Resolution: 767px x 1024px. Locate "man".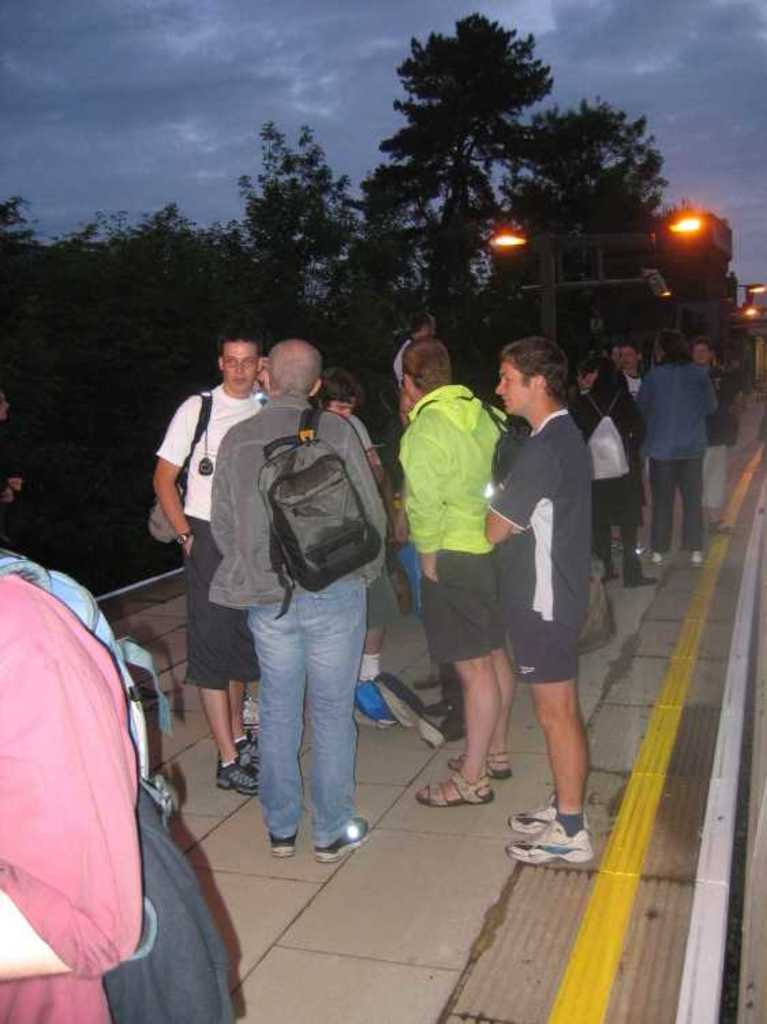
<bbox>389, 321, 554, 793</bbox>.
